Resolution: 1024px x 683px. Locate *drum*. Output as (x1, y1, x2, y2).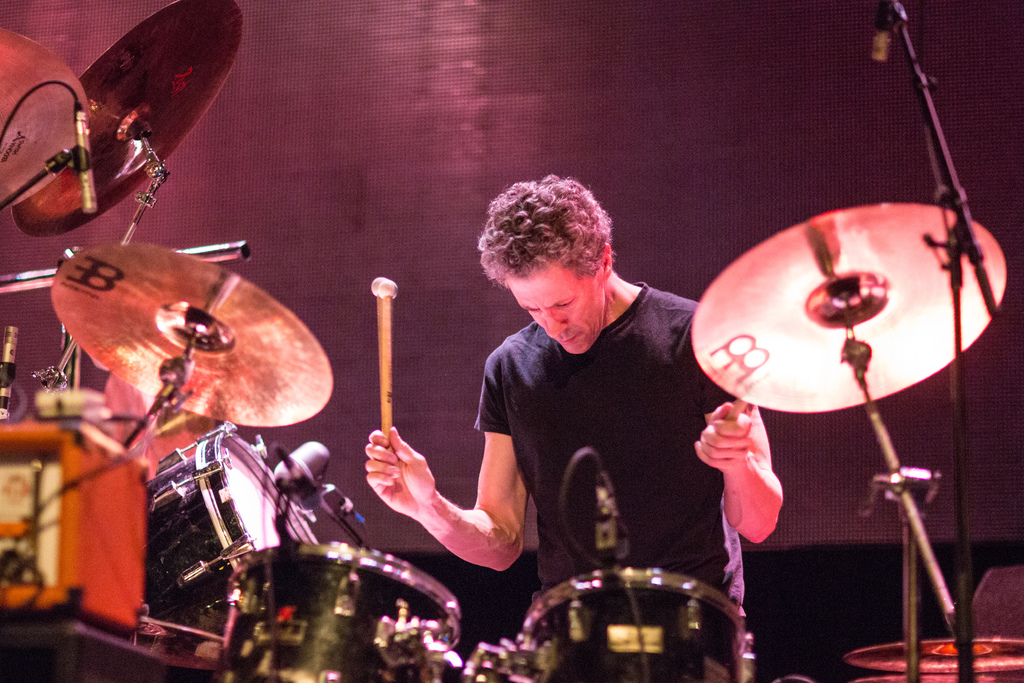
(144, 420, 317, 661).
